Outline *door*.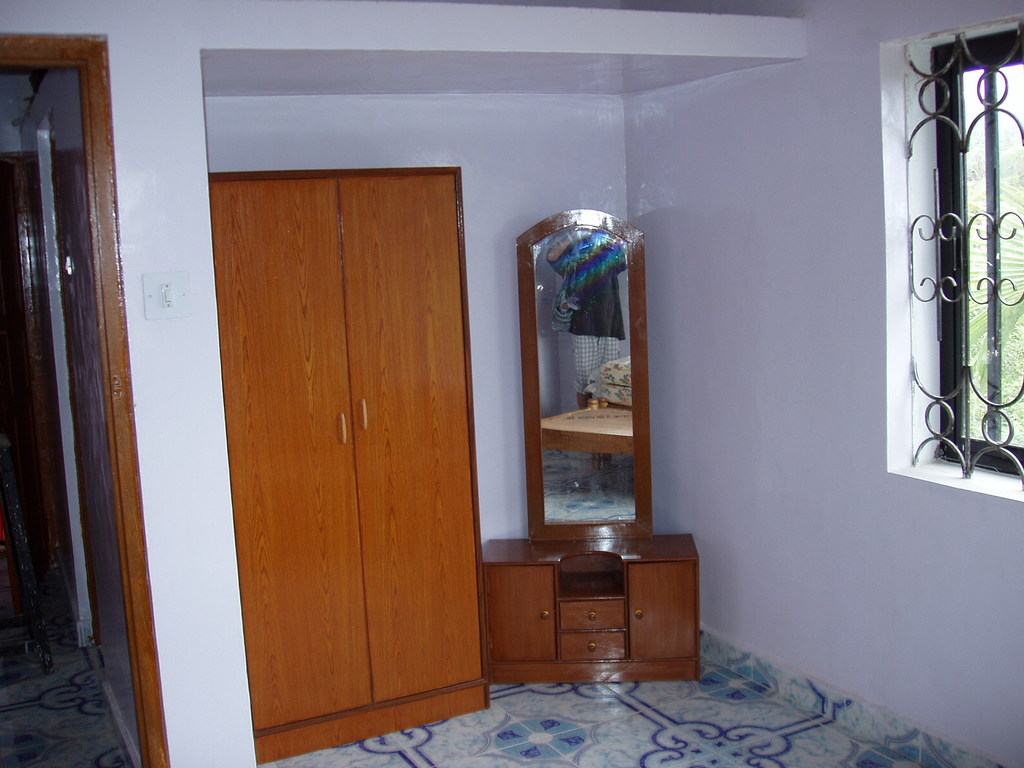
Outline: {"left": 0, "top": 27, "right": 174, "bottom": 767}.
